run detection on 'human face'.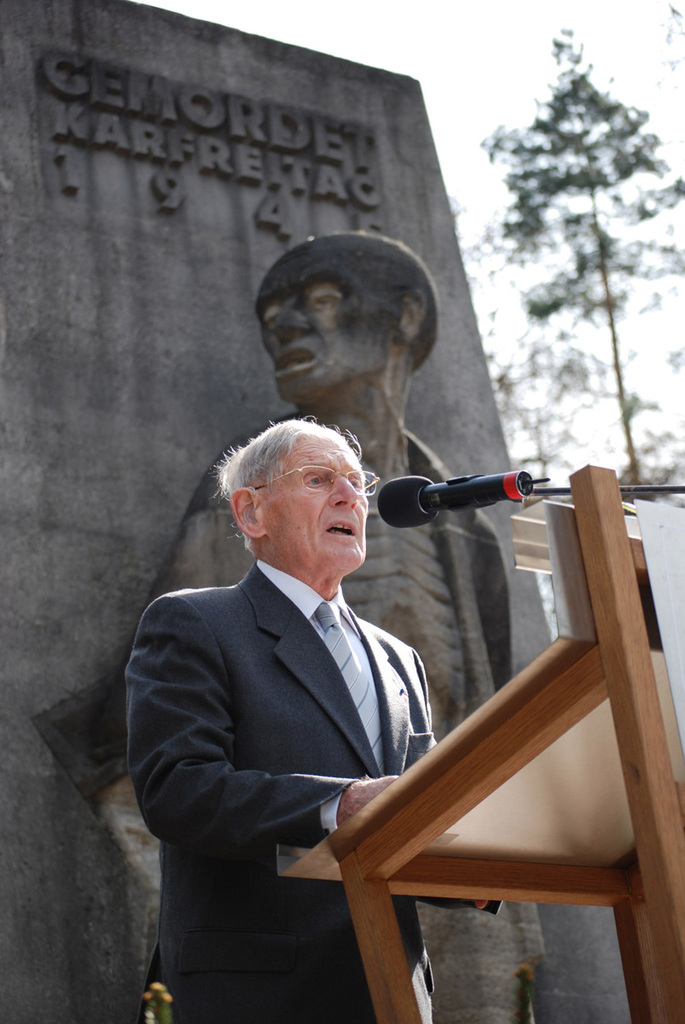
Result: <box>256,241,399,399</box>.
